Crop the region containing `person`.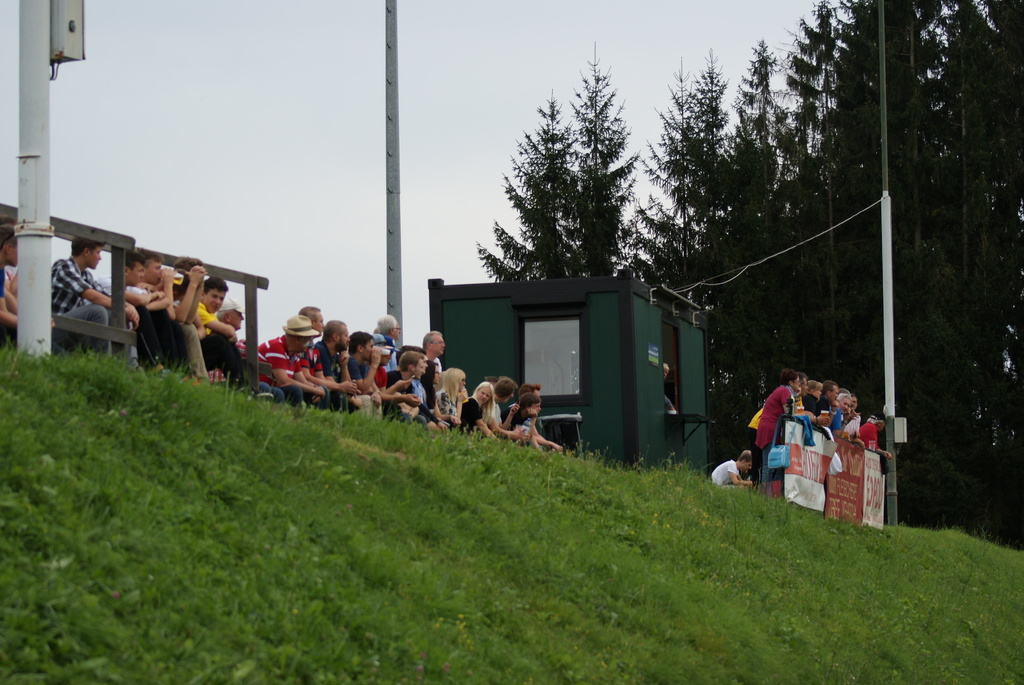
Crop region: left=355, top=338, right=383, bottom=425.
